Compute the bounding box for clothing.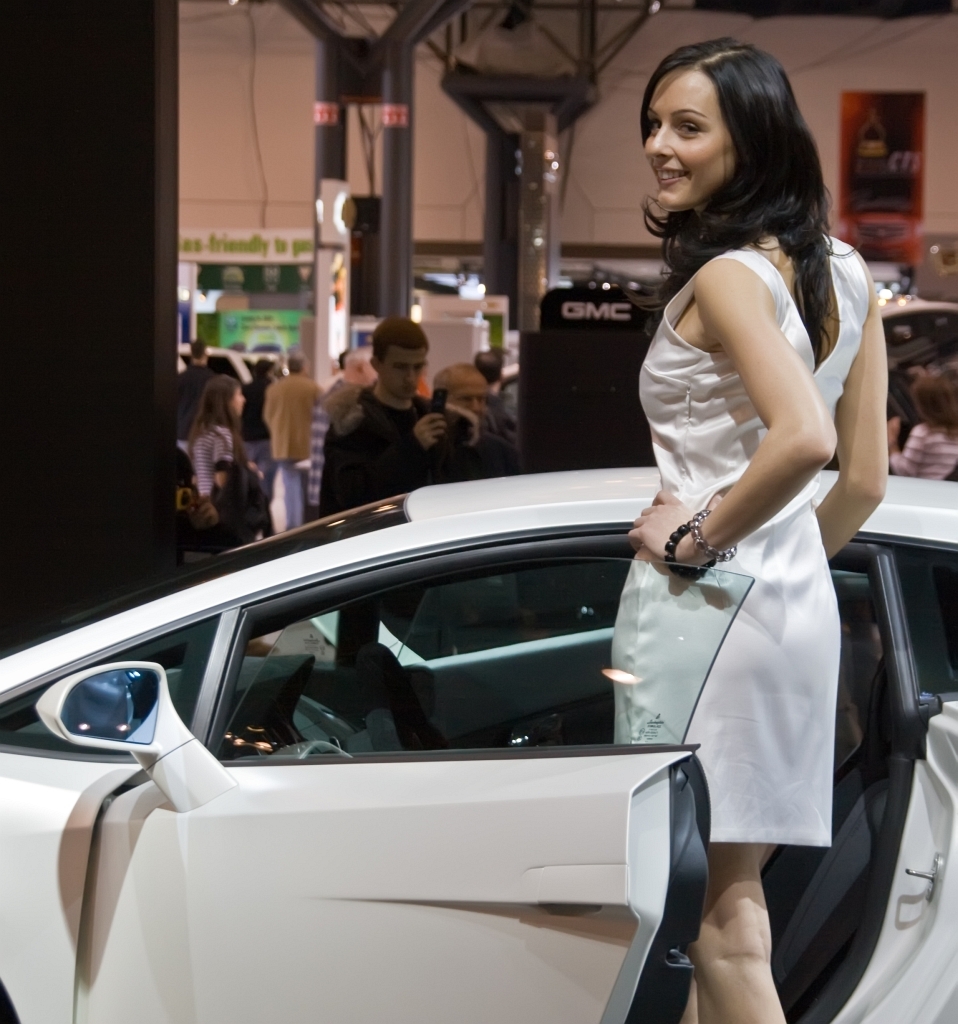
box(254, 374, 323, 530).
